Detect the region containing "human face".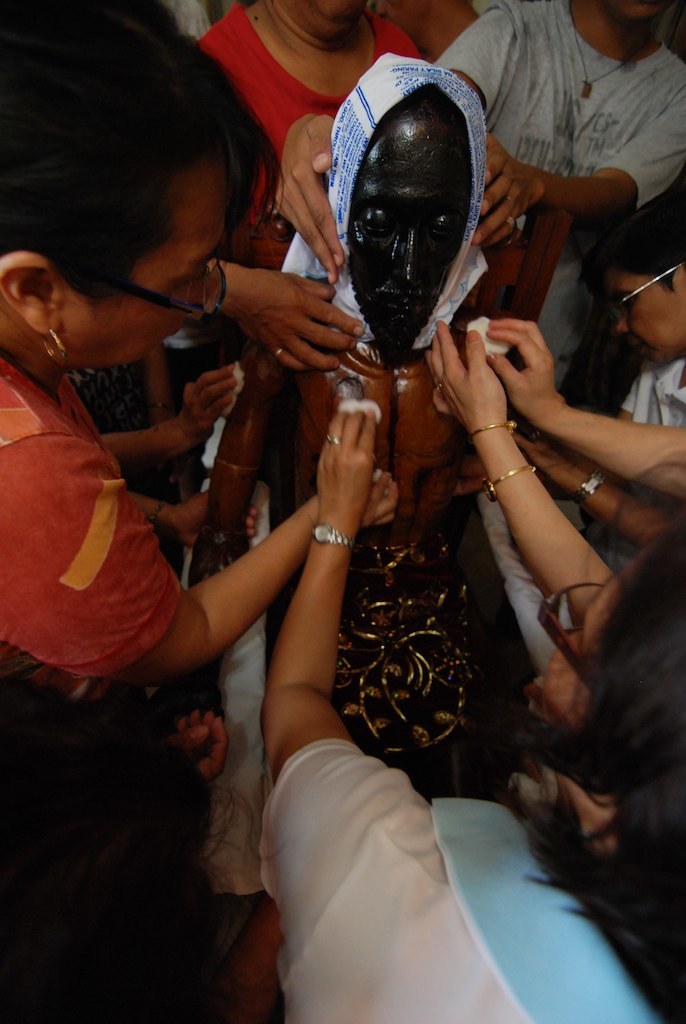
[x1=607, y1=268, x2=685, y2=365].
